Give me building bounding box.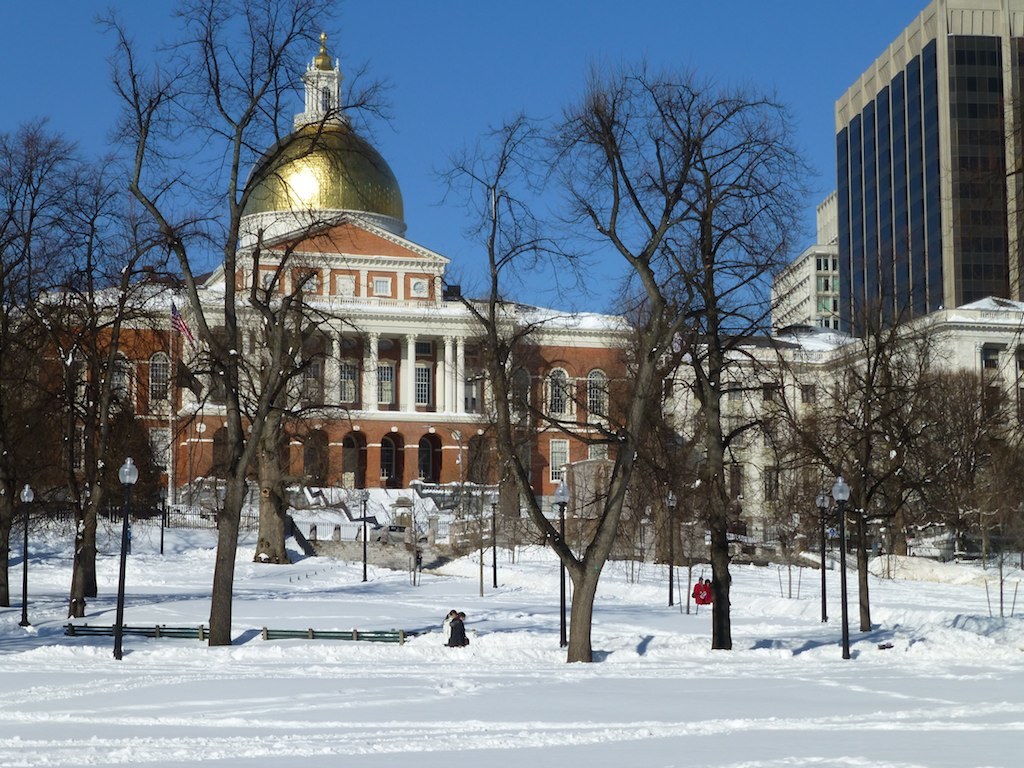
left=769, top=0, right=1022, bottom=337.
